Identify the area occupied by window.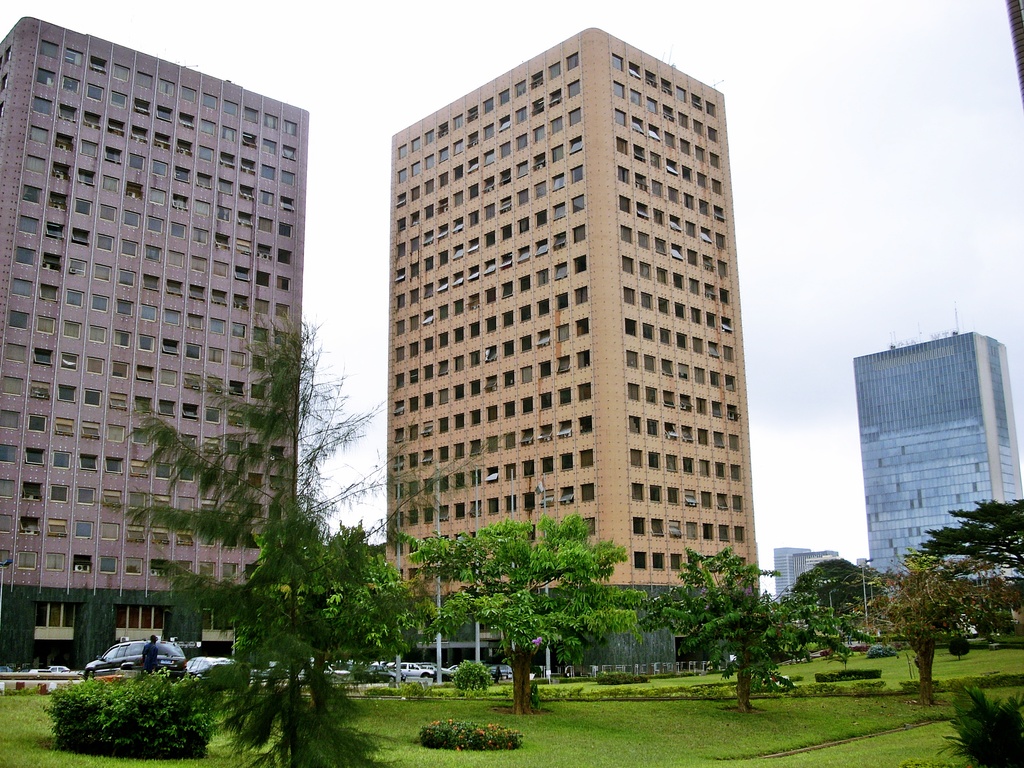
Area: region(452, 243, 463, 259).
